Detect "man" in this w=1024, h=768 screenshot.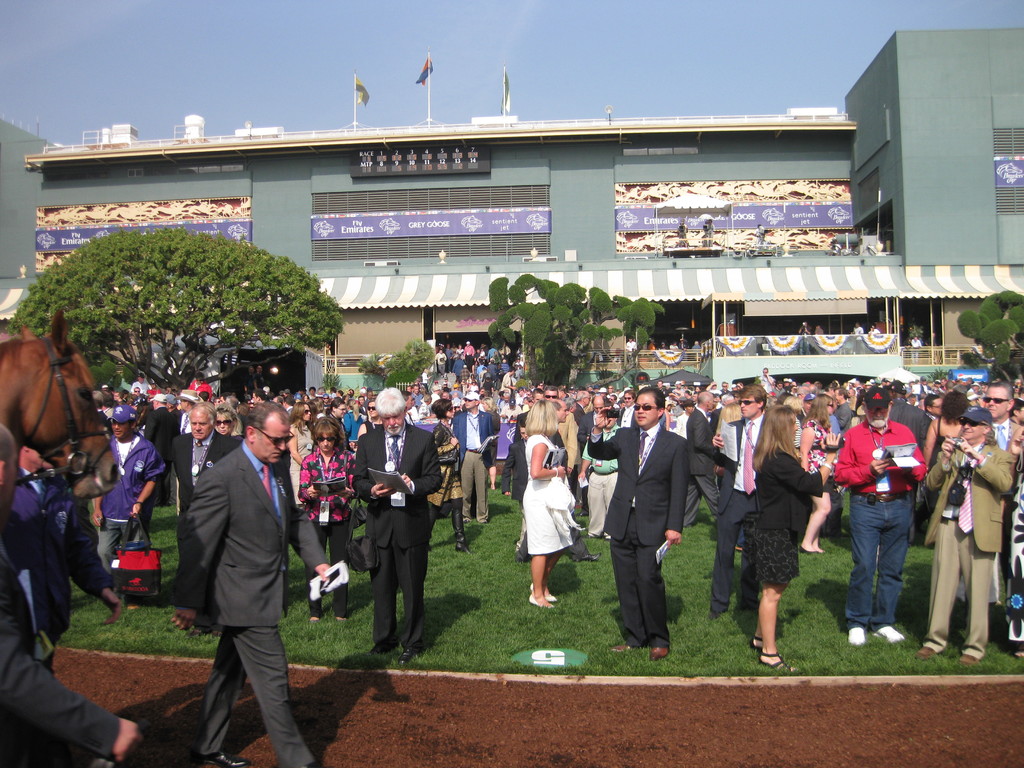
Detection: rect(621, 337, 637, 363).
